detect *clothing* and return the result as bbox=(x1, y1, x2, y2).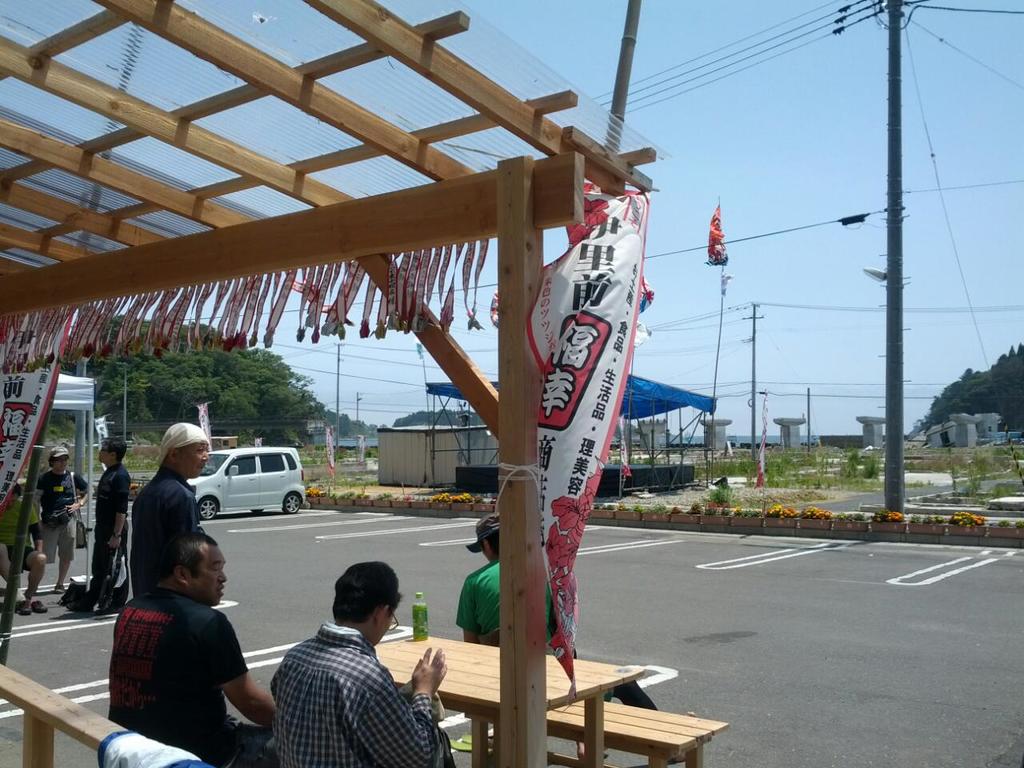
bbox=(456, 558, 550, 650).
